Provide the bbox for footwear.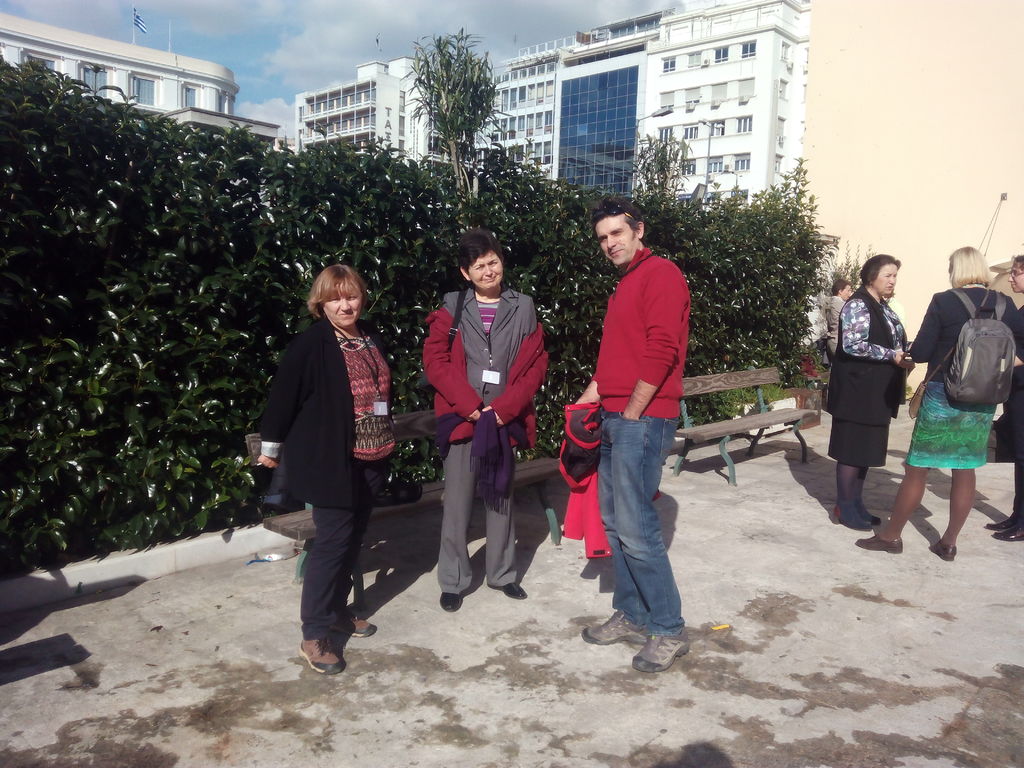
Rect(995, 524, 1023, 540).
